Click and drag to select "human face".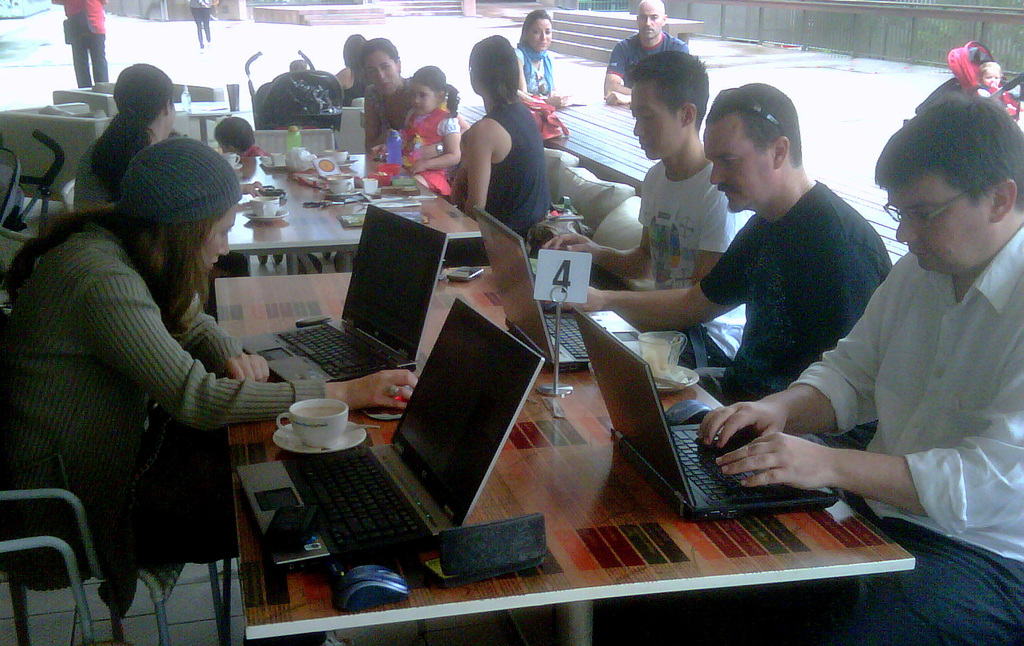
Selection: l=527, t=19, r=553, b=55.
